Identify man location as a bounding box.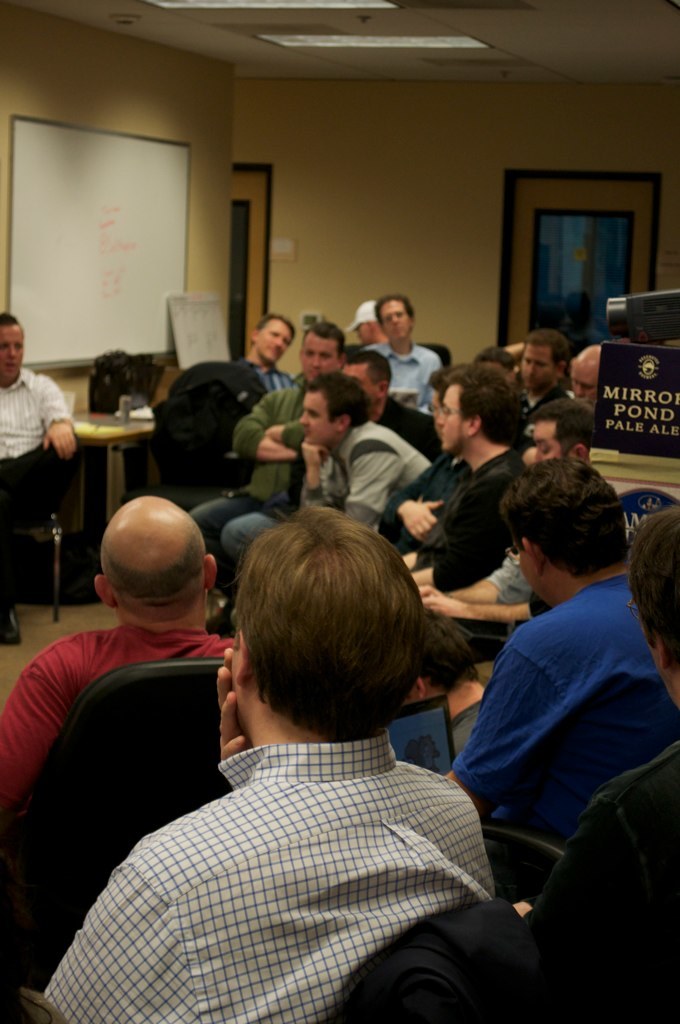
(x1=226, y1=313, x2=302, y2=483).
